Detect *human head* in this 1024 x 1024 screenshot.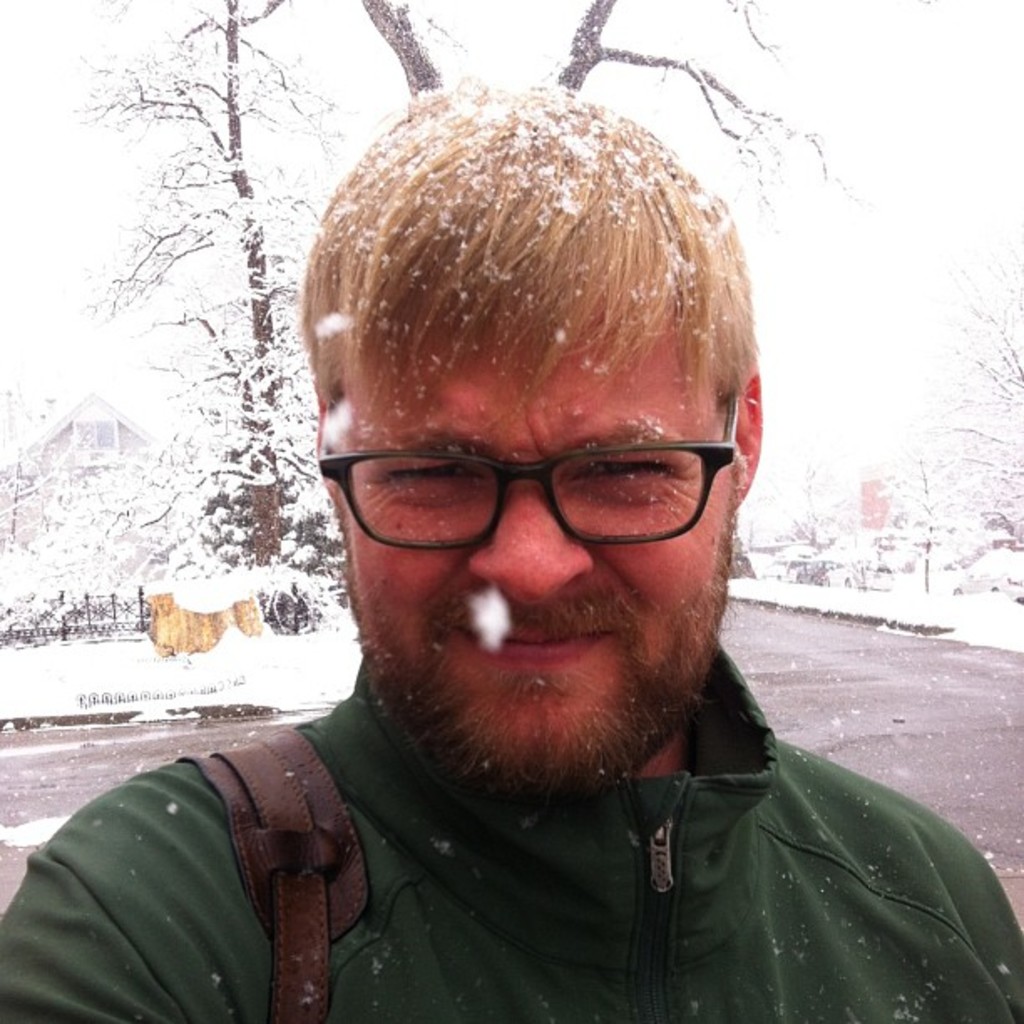
Detection: rect(289, 75, 776, 793).
